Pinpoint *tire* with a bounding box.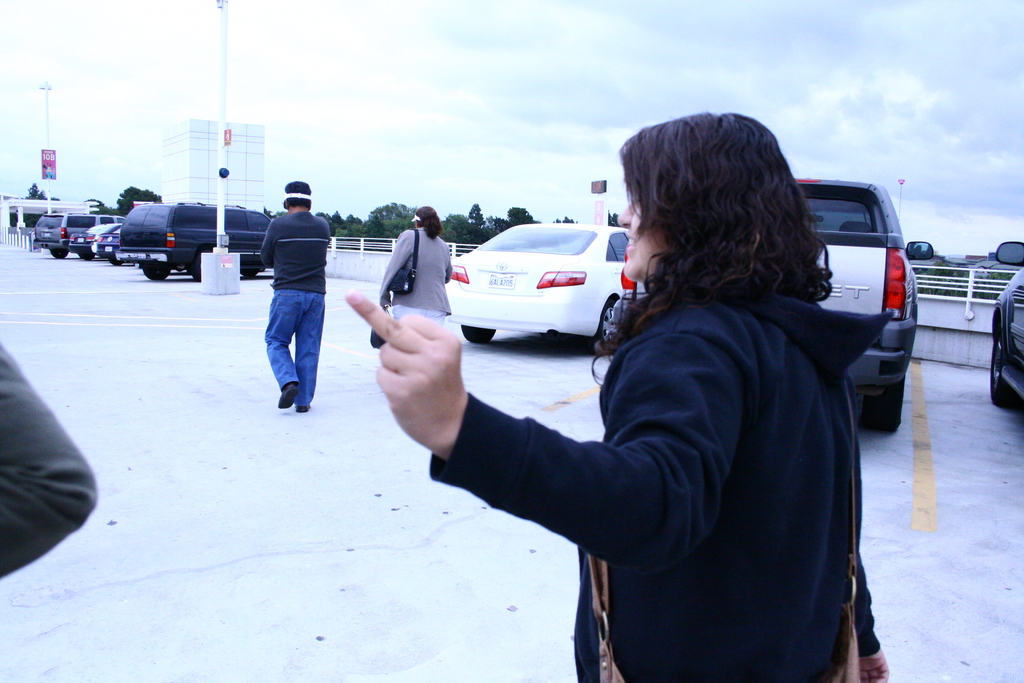
857 383 902 431.
